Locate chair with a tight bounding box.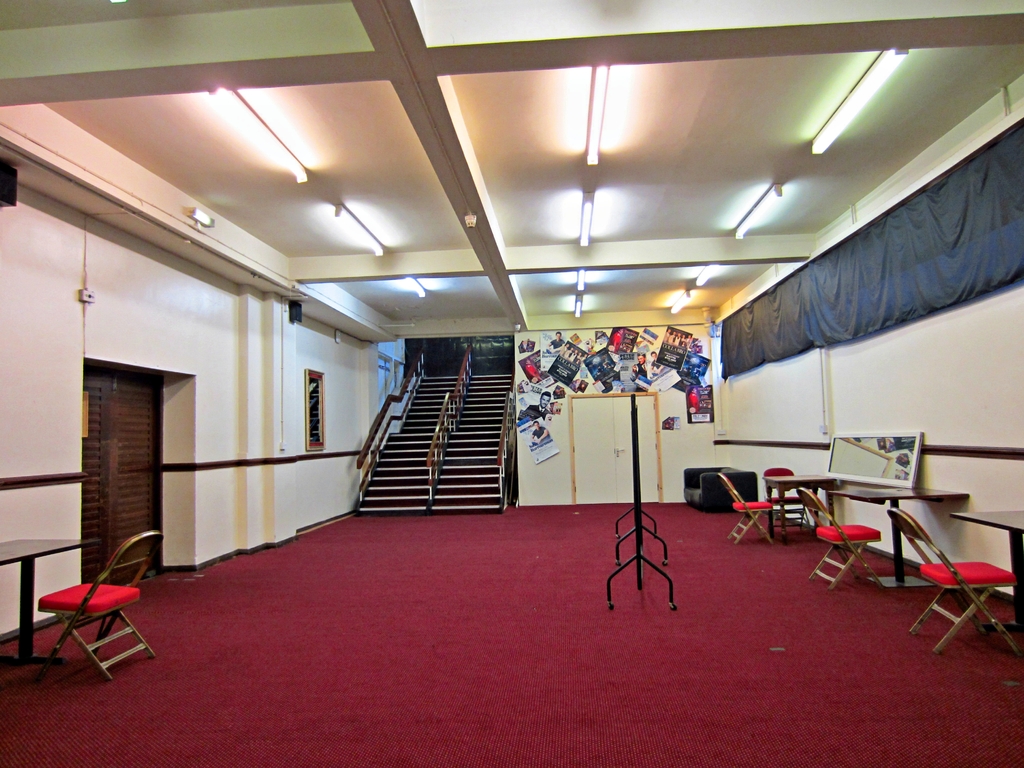
bbox=[766, 465, 811, 540].
